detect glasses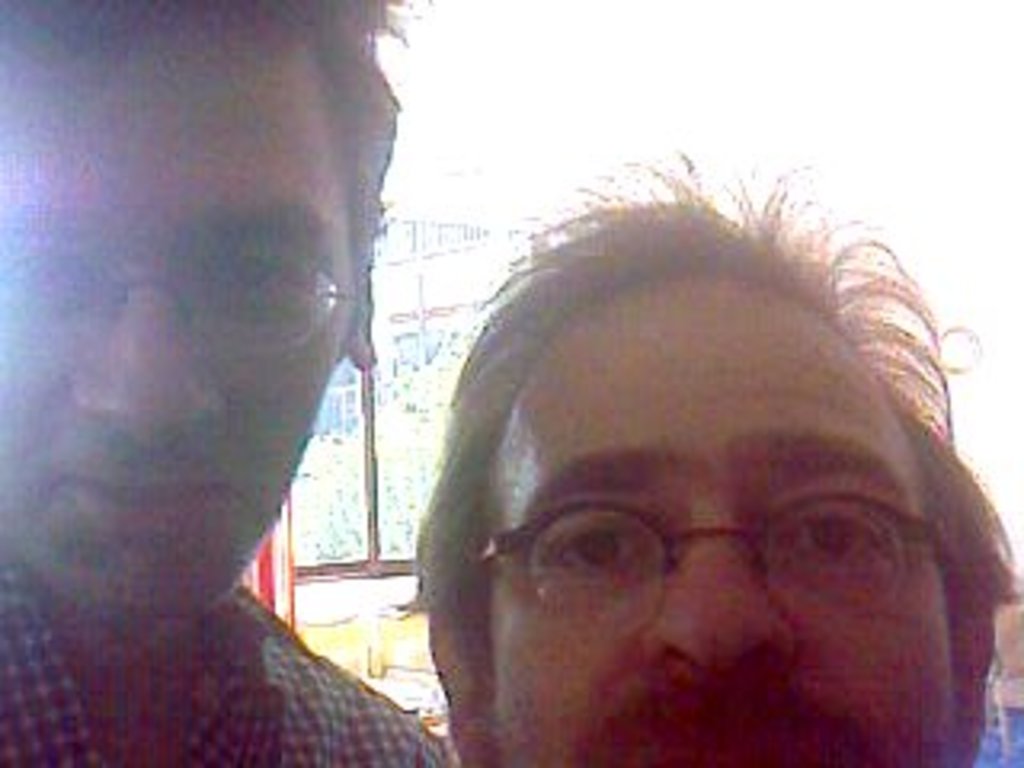
[x1=0, y1=240, x2=355, y2=349]
